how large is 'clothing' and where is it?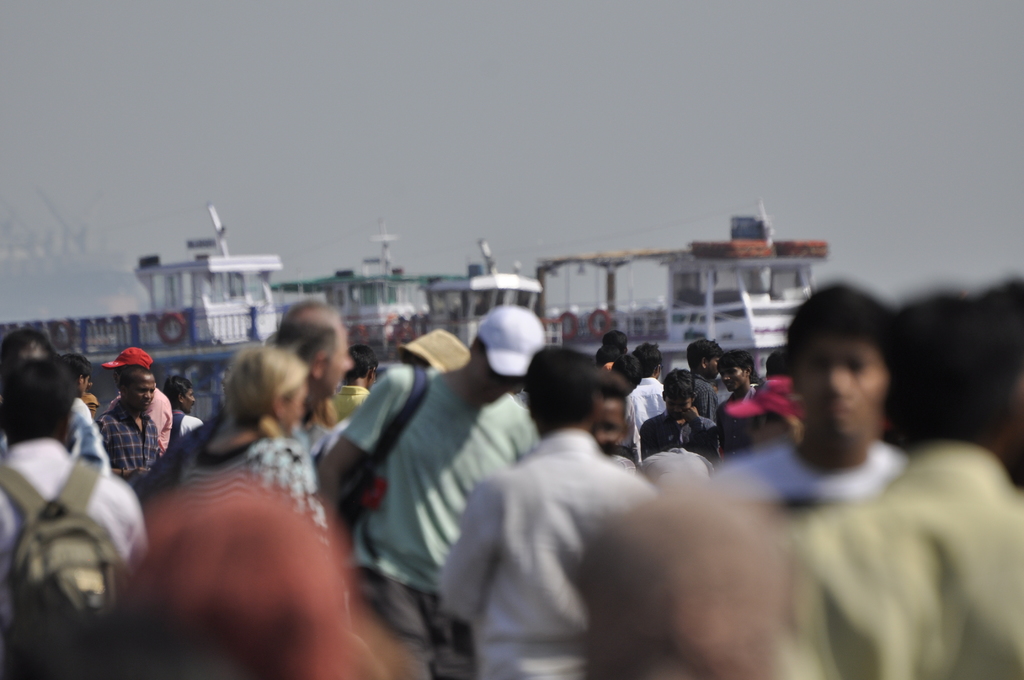
Bounding box: detection(0, 441, 151, 573).
